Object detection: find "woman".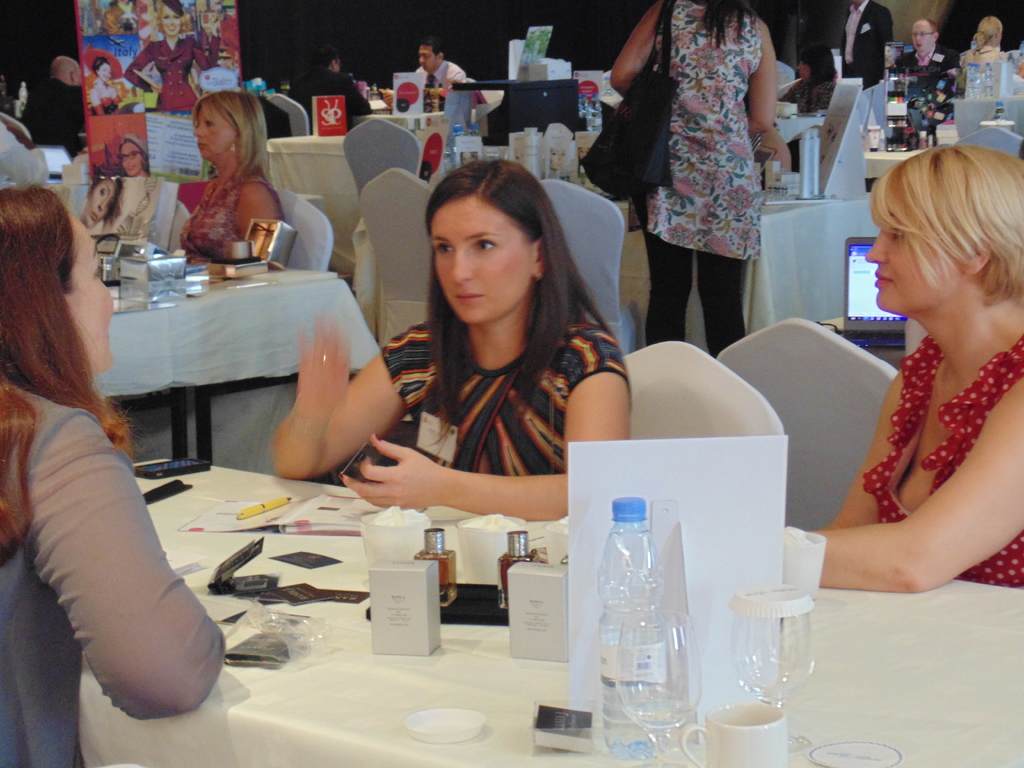
select_region(88, 54, 124, 118).
